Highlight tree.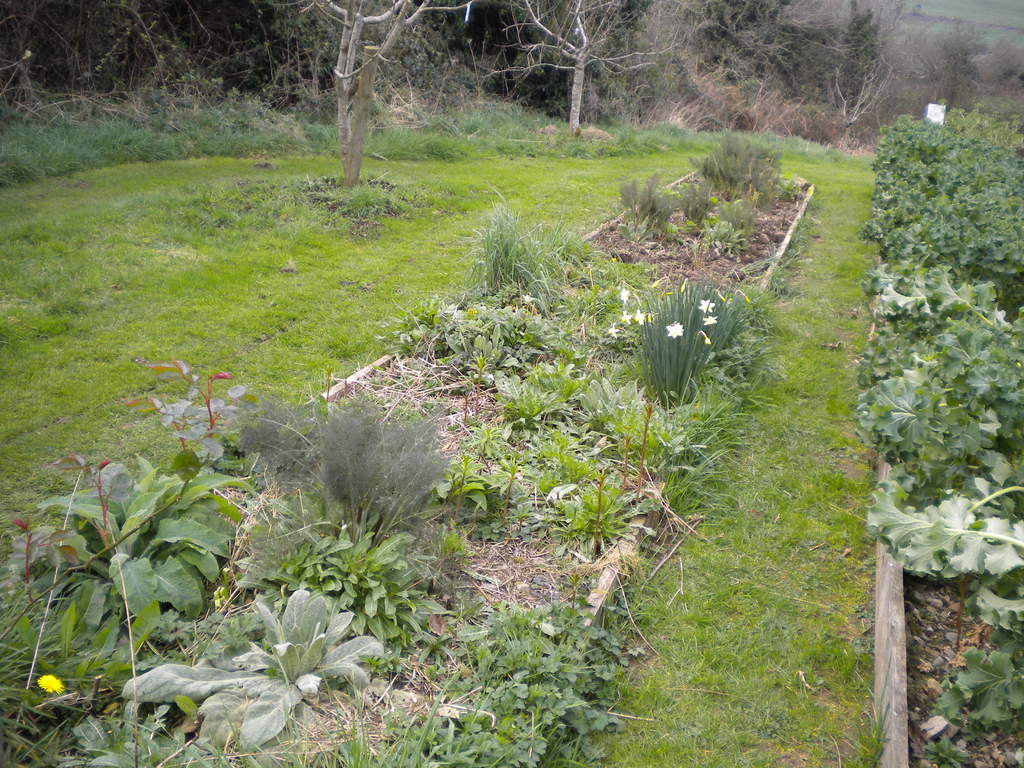
Highlighted region: box=[687, 0, 889, 136].
